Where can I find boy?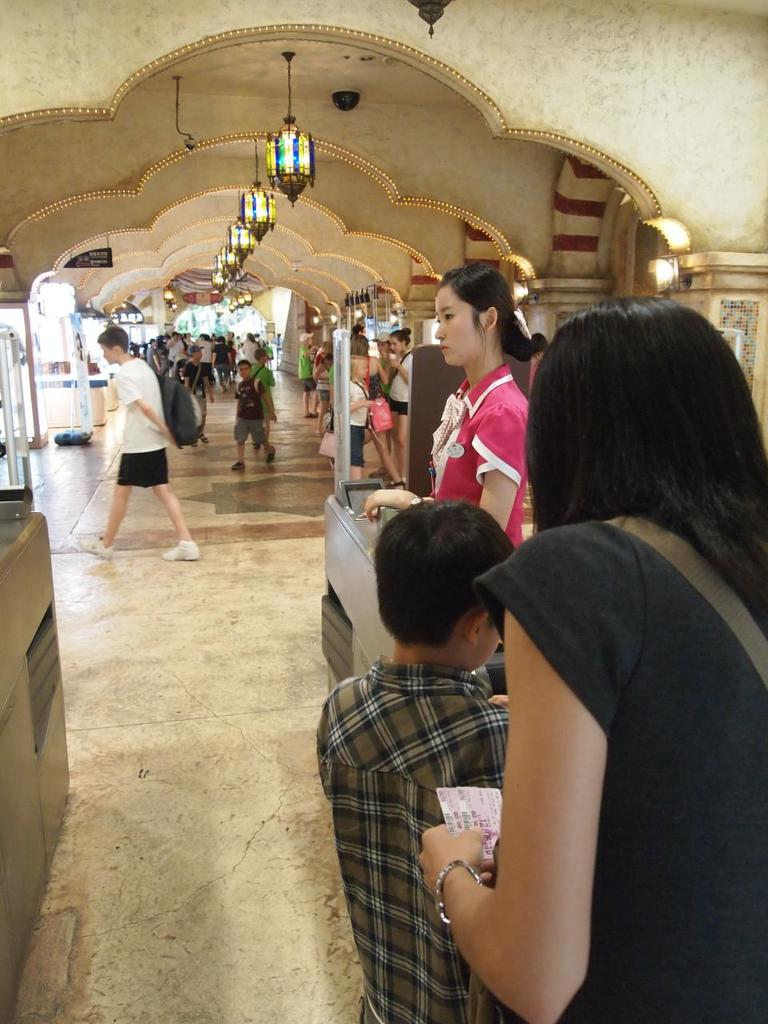
You can find it at crop(234, 357, 279, 471).
